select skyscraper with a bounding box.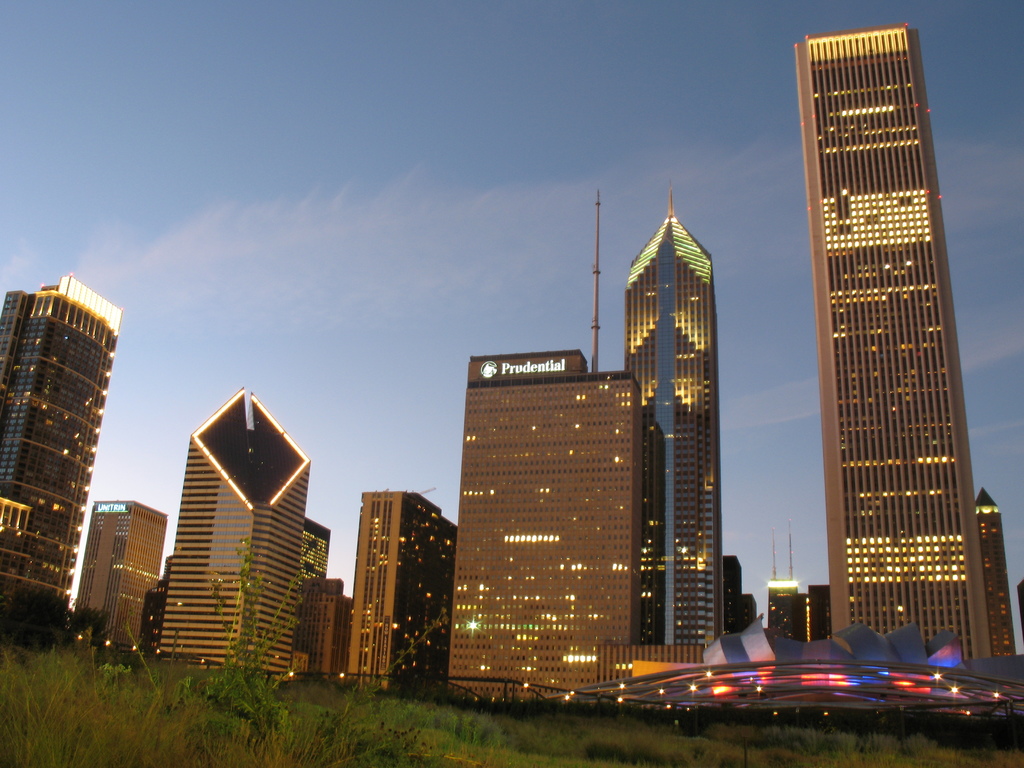
(left=620, top=184, right=729, bottom=647).
